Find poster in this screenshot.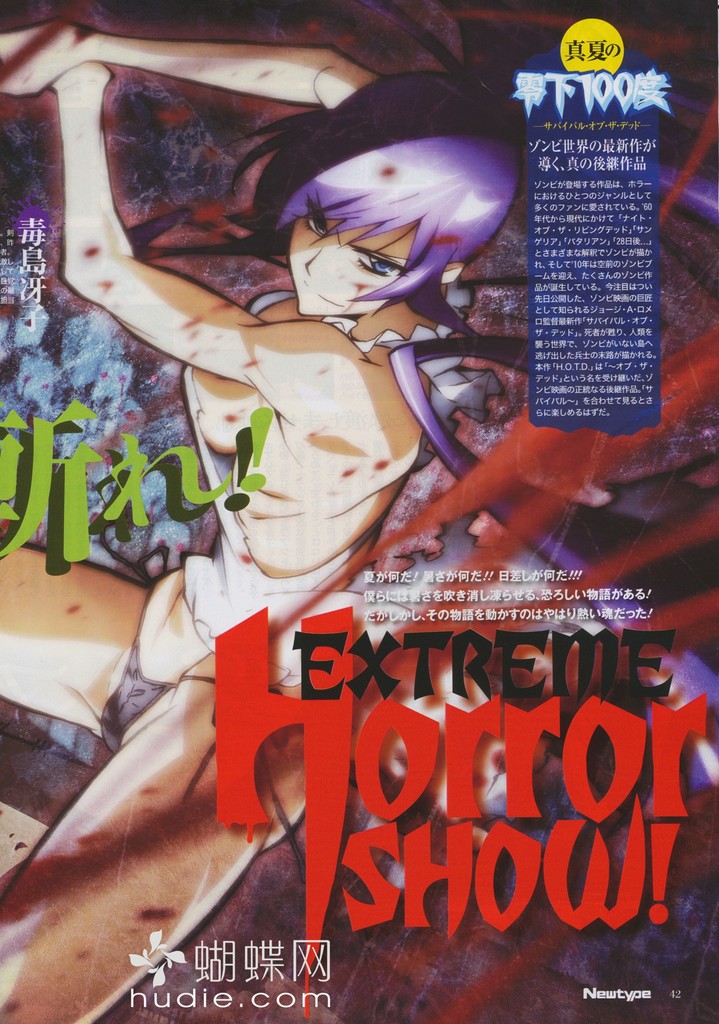
The bounding box for poster is locate(0, 1, 718, 1023).
